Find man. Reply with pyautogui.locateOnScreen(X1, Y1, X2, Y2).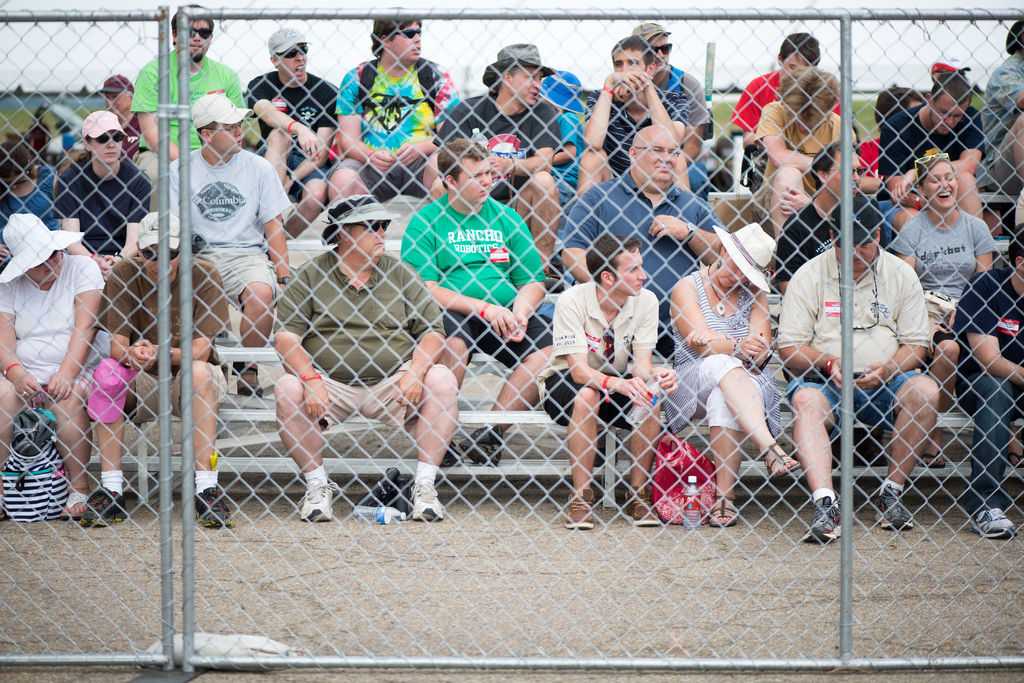
pyautogui.locateOnScreen(770, 140, 884, 290).
